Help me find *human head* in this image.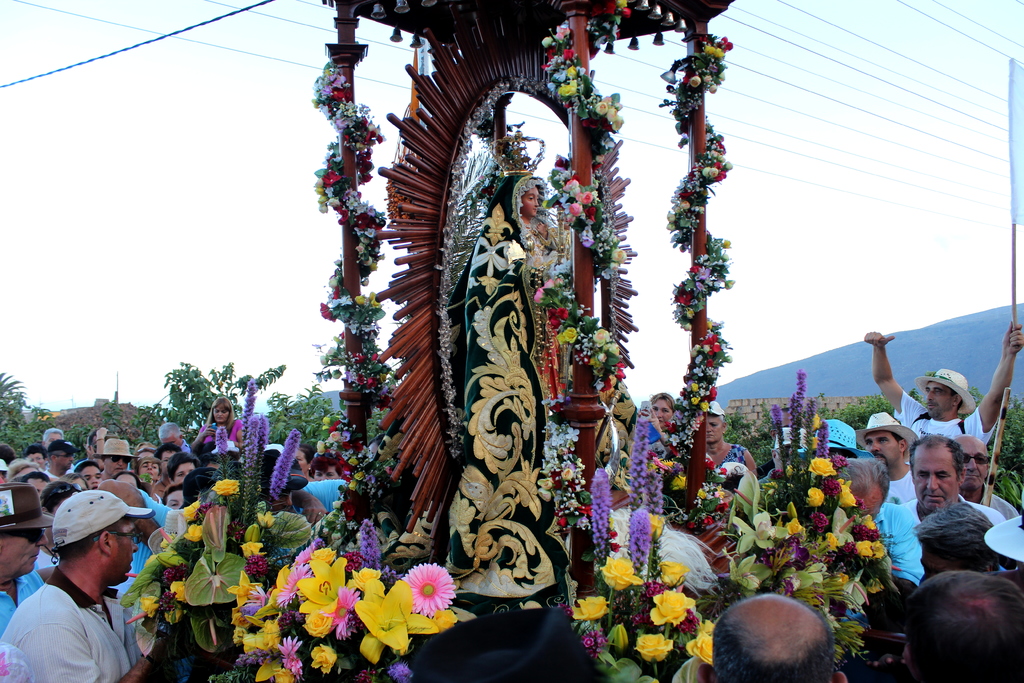
Found it: Rect(26, 447, 47, 472).
